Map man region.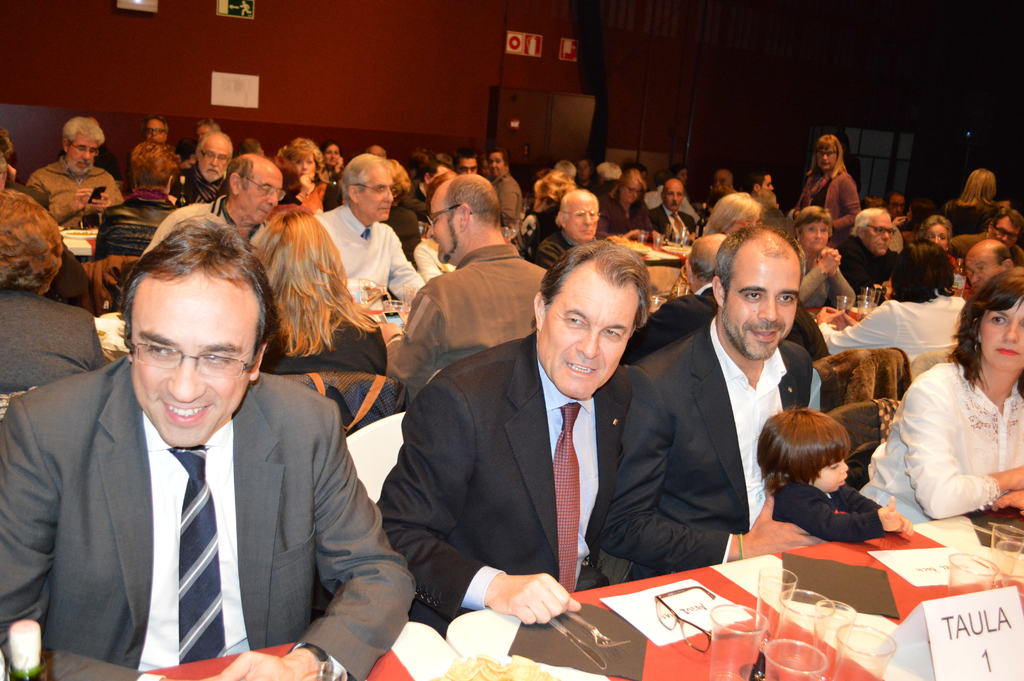
Mapped to 510:159:582:270.
